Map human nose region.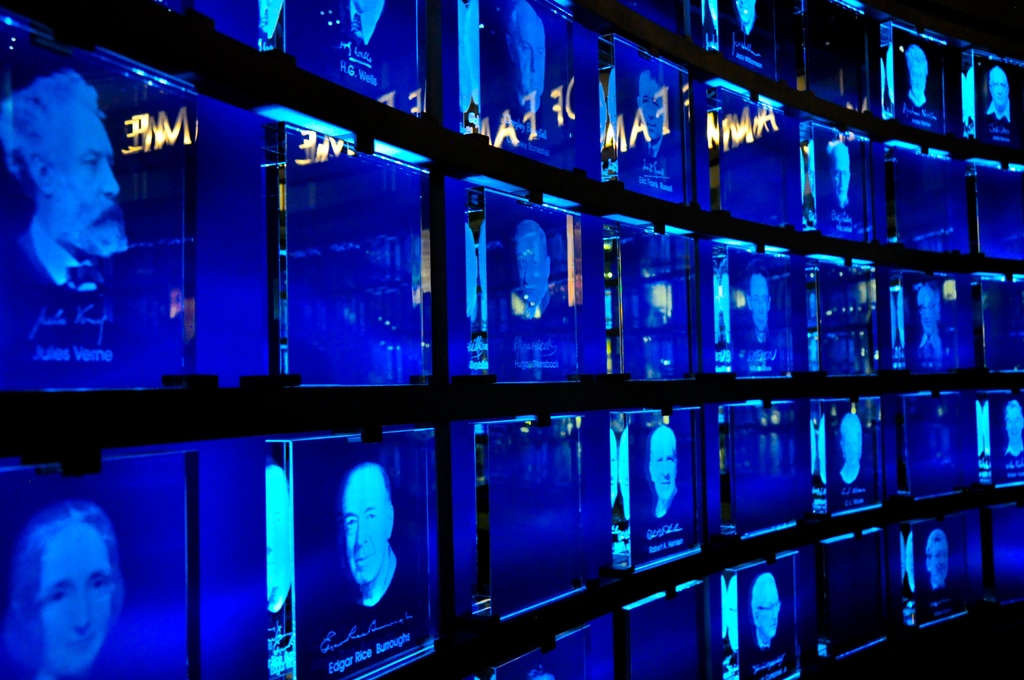
Mapped to 531 52 538 72.
